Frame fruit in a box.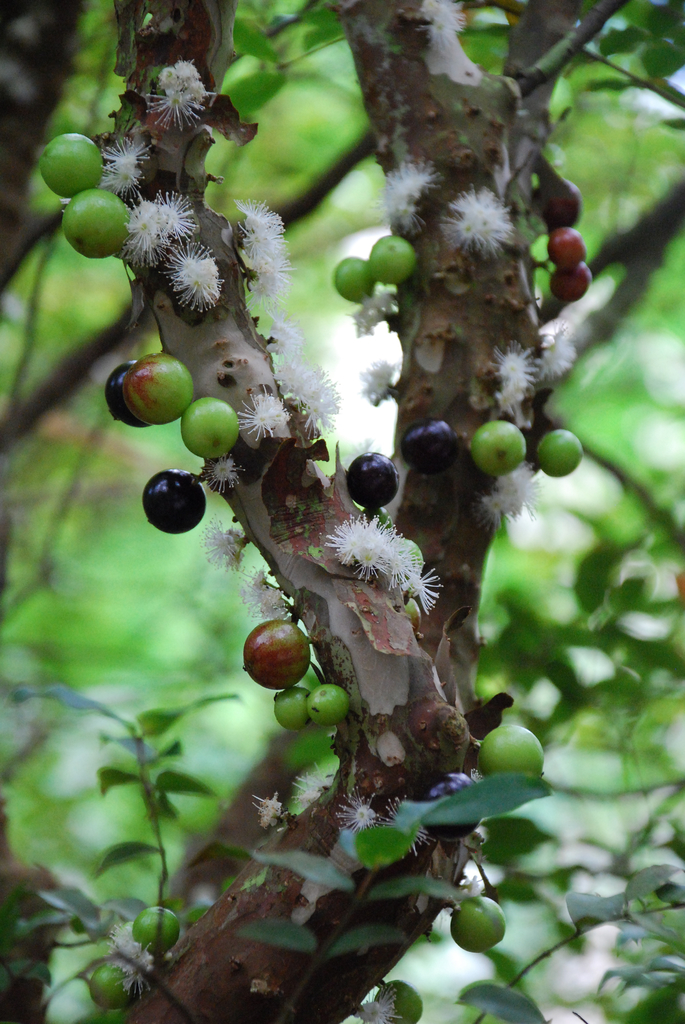
locate(484, 721, 539, 784).
